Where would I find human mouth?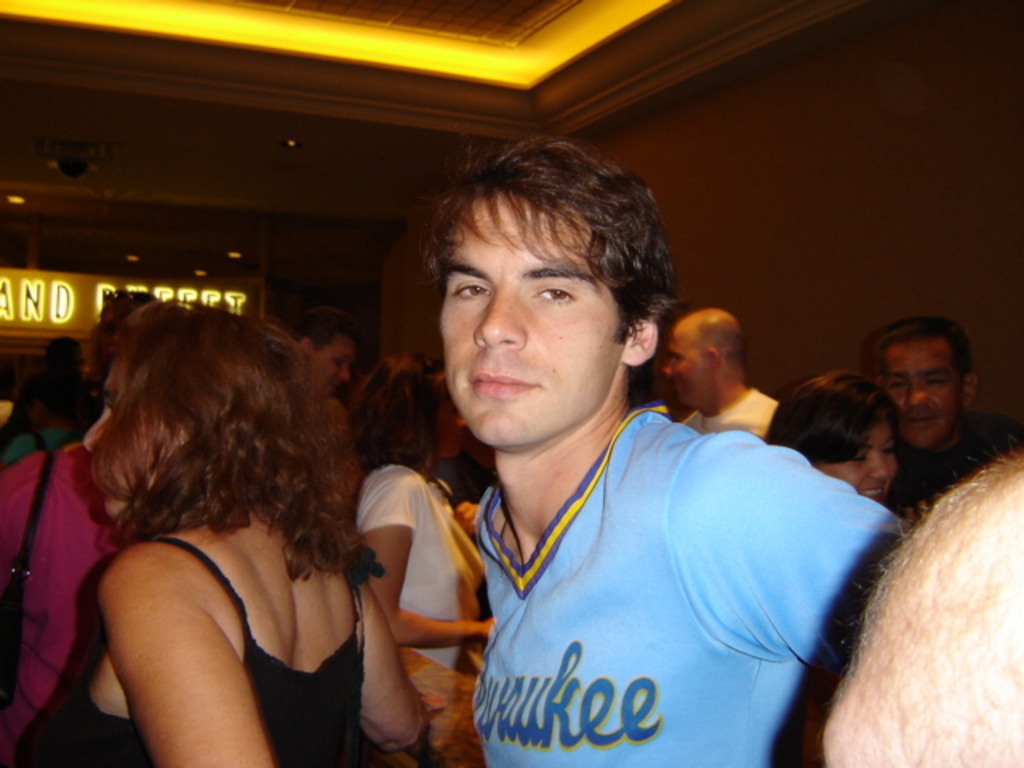
At x1=906 y1=410 x2=939 y2=432.
